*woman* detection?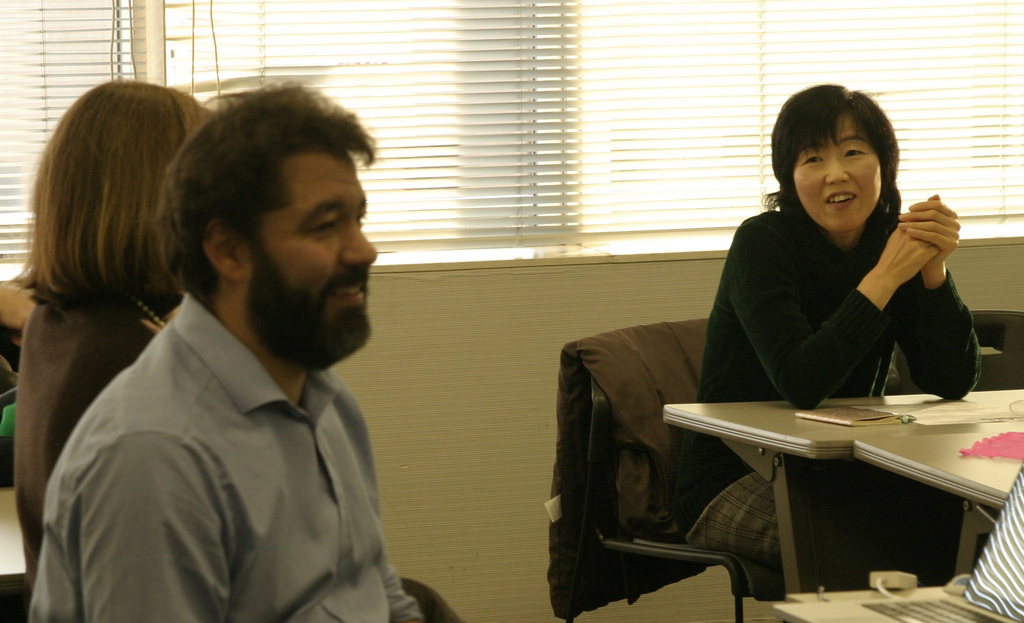
x1=10, y1=76, x2=472, y2=622
